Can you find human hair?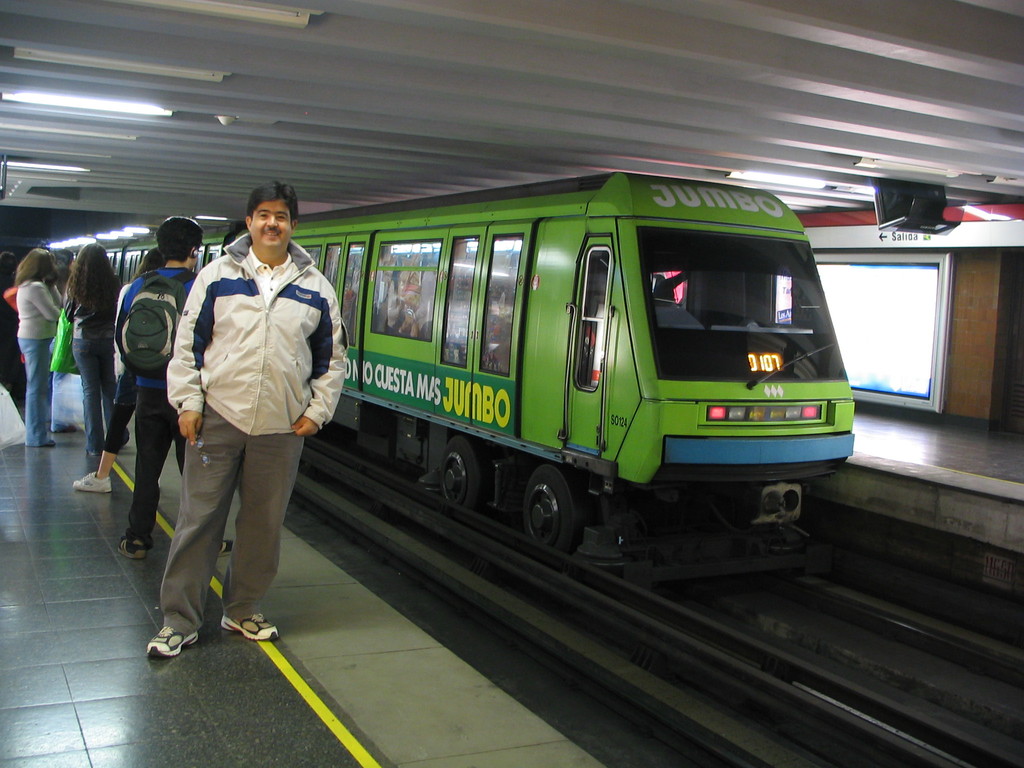
Yes, bounding box: (15, 246, 58, 288).
